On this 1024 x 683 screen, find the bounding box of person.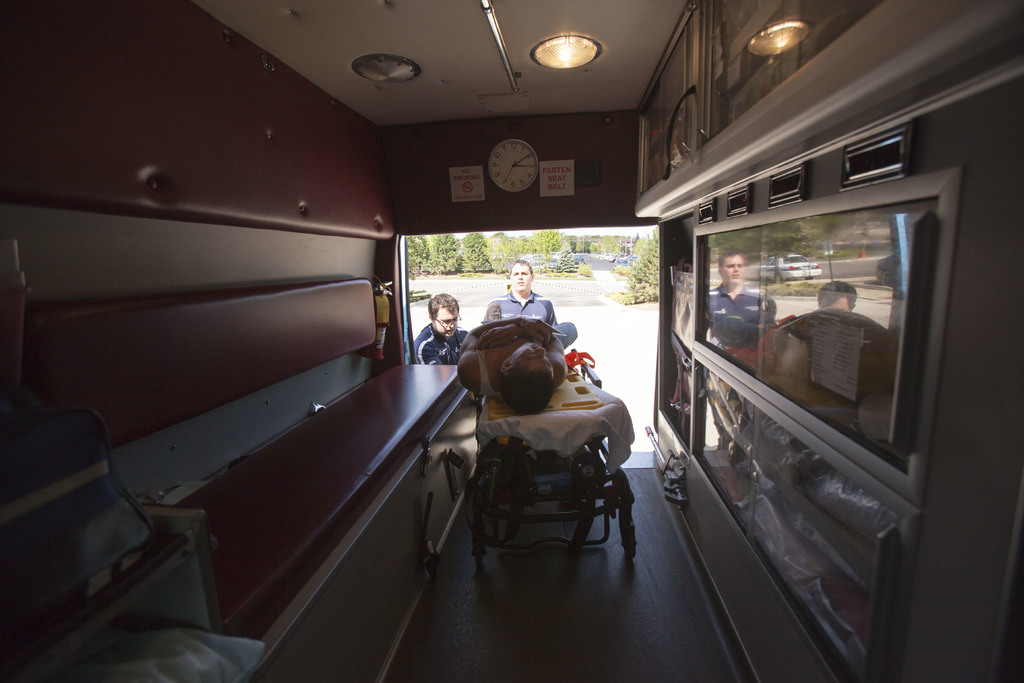
Bounding box: crop(408, 293, 468, 367).
